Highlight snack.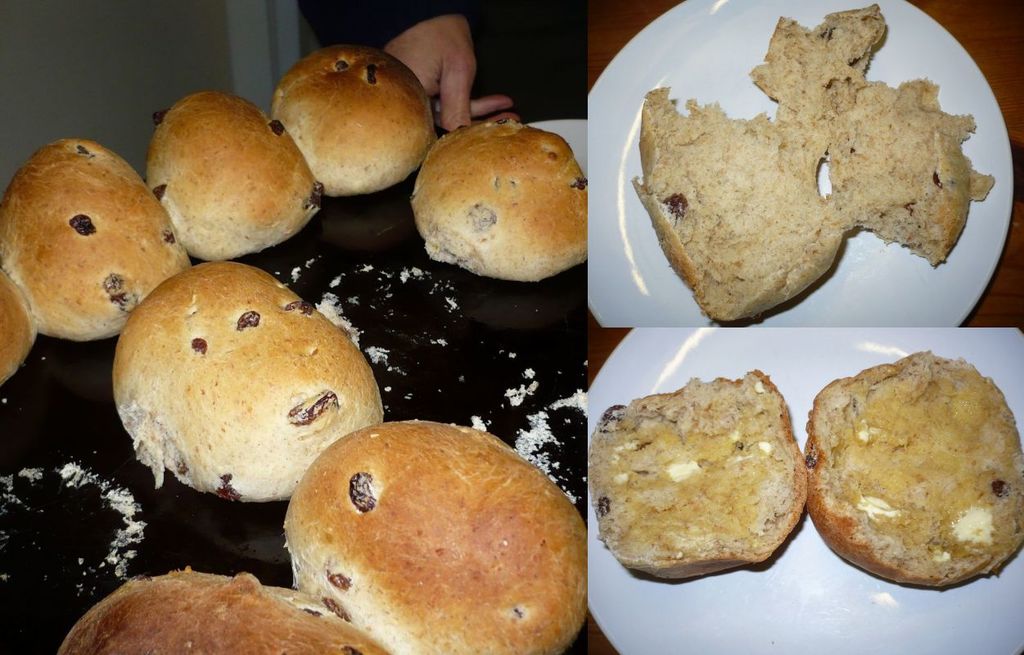
Highlighted region: [636, 45, 973, 321].
